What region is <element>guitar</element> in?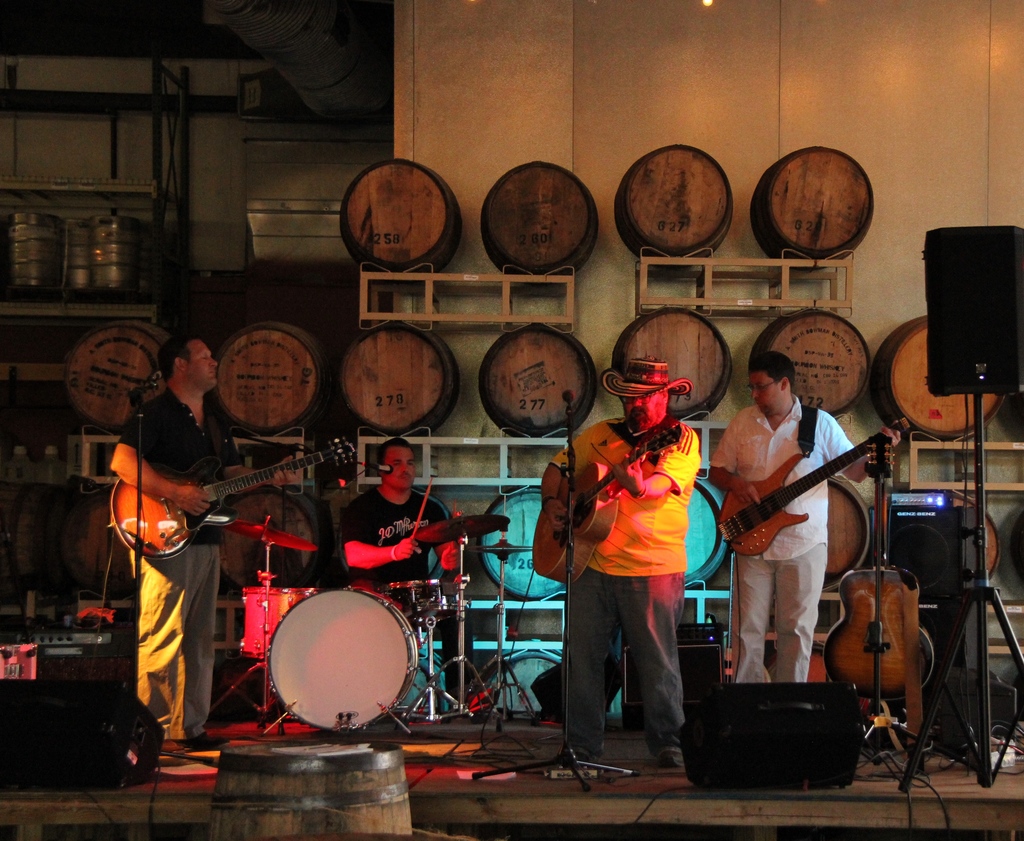
crop(825, 429, 936, 706).
